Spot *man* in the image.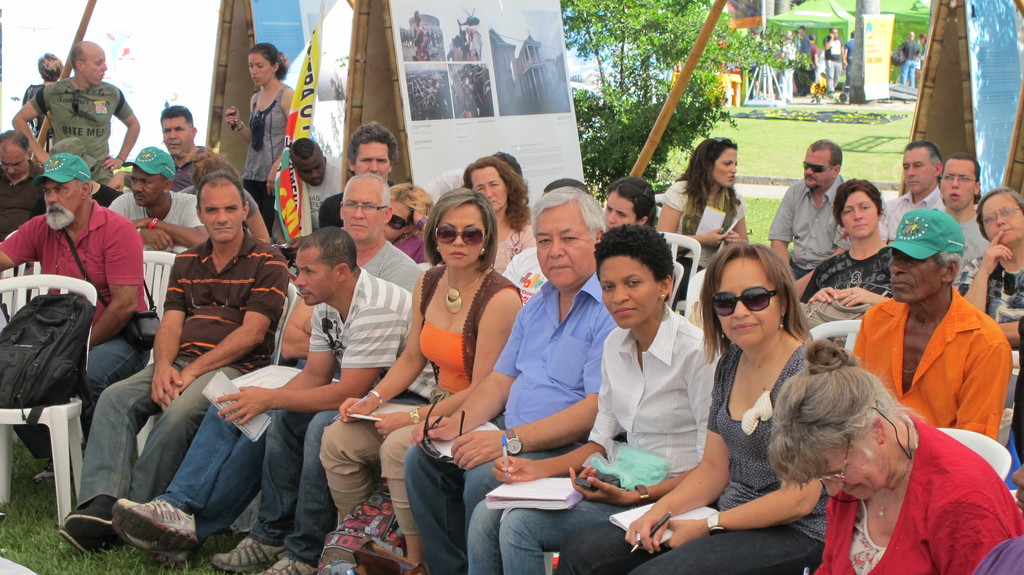
*man* found at (933, 152, 998, 273).
